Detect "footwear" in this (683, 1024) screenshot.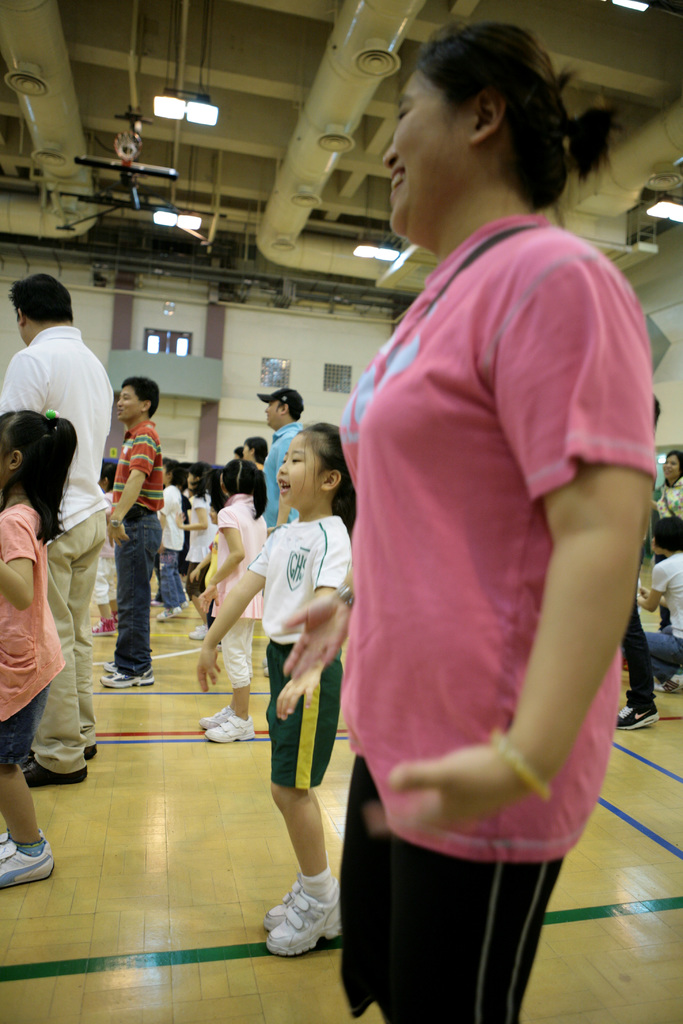
Detection: detection(265, 872, 345, 964).
